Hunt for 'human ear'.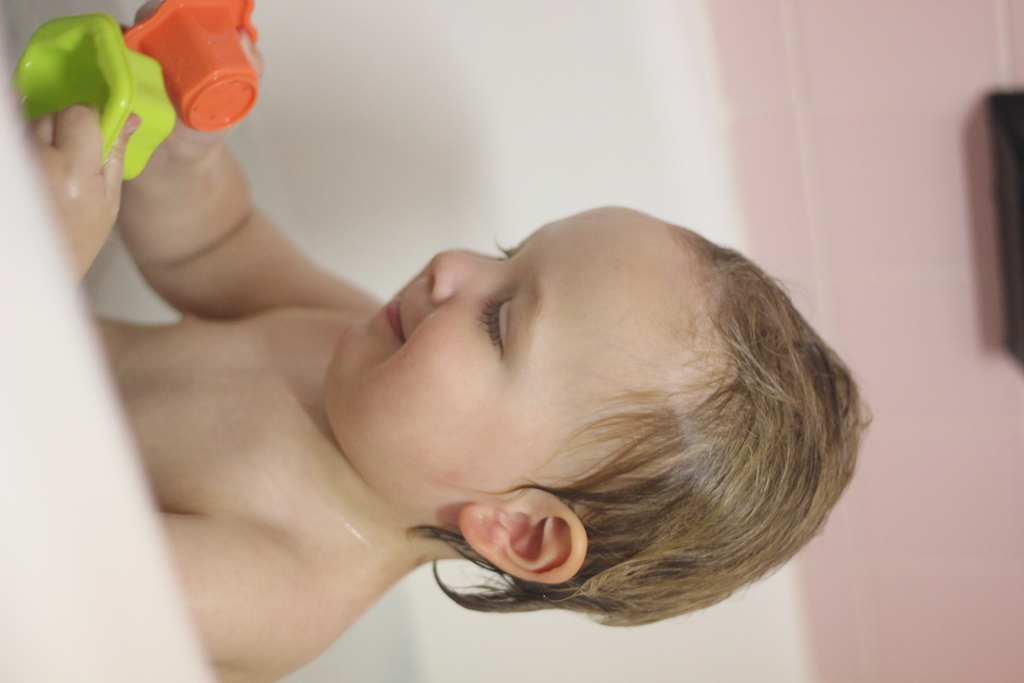
Hunted down at (461,488,586,587).
